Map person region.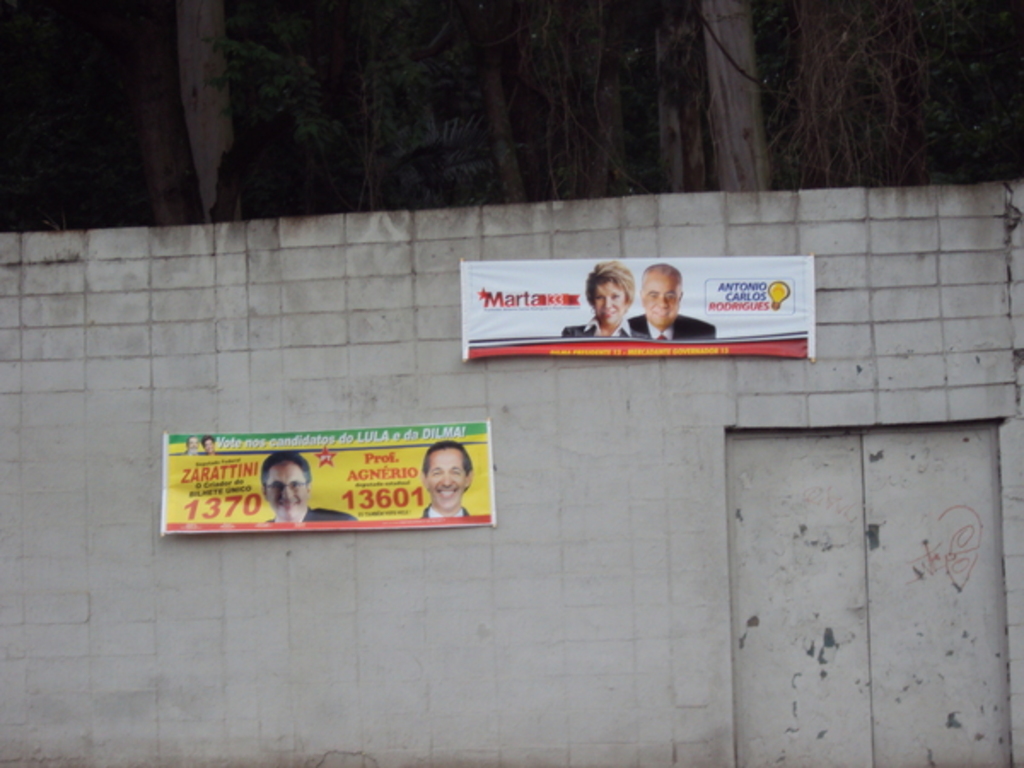
Mapped to BBox(630, 265, 717, 343).
